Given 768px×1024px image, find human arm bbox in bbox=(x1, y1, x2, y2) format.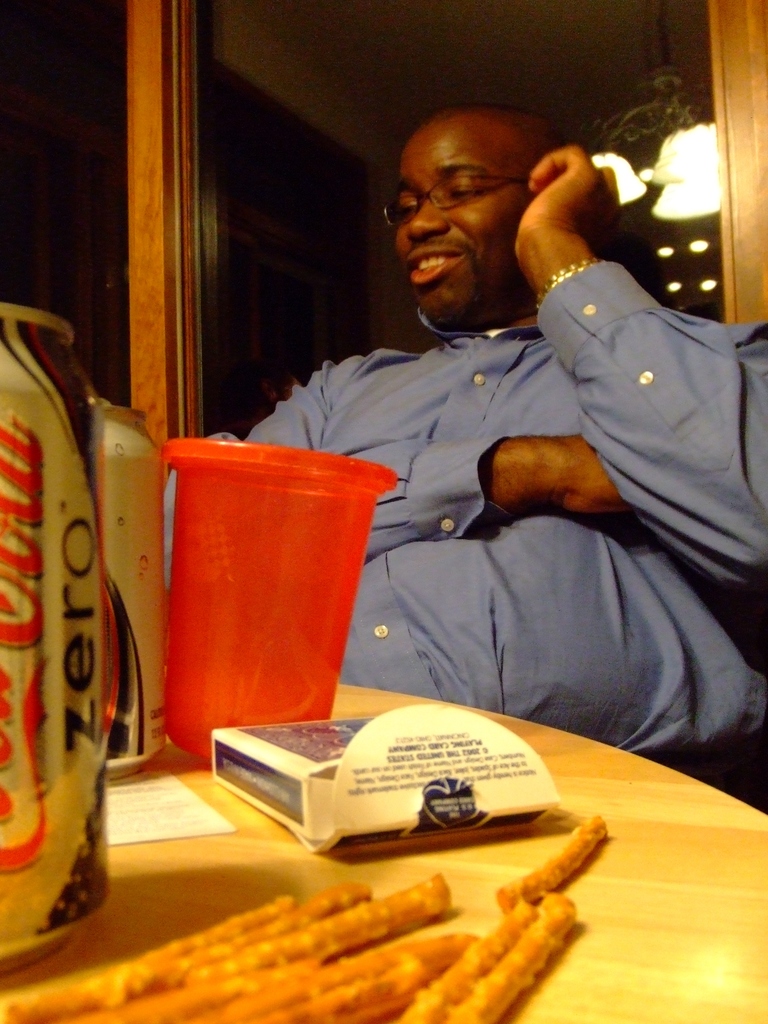
bbox=(150, 351, 702, 566).
